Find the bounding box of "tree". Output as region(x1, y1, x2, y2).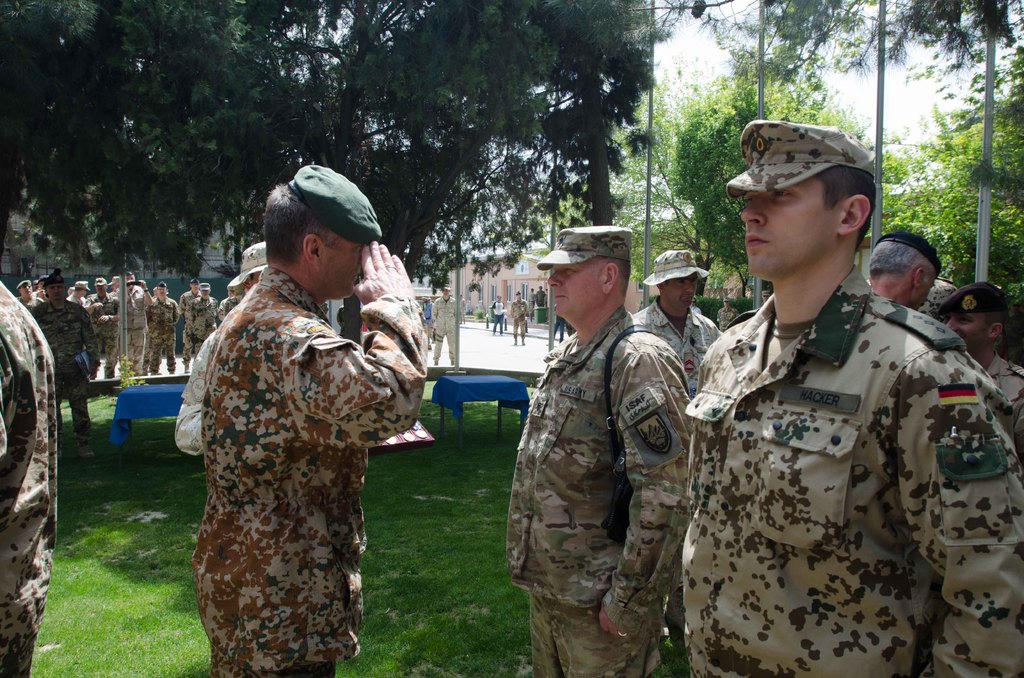
region(0, 0, 678, 350).
